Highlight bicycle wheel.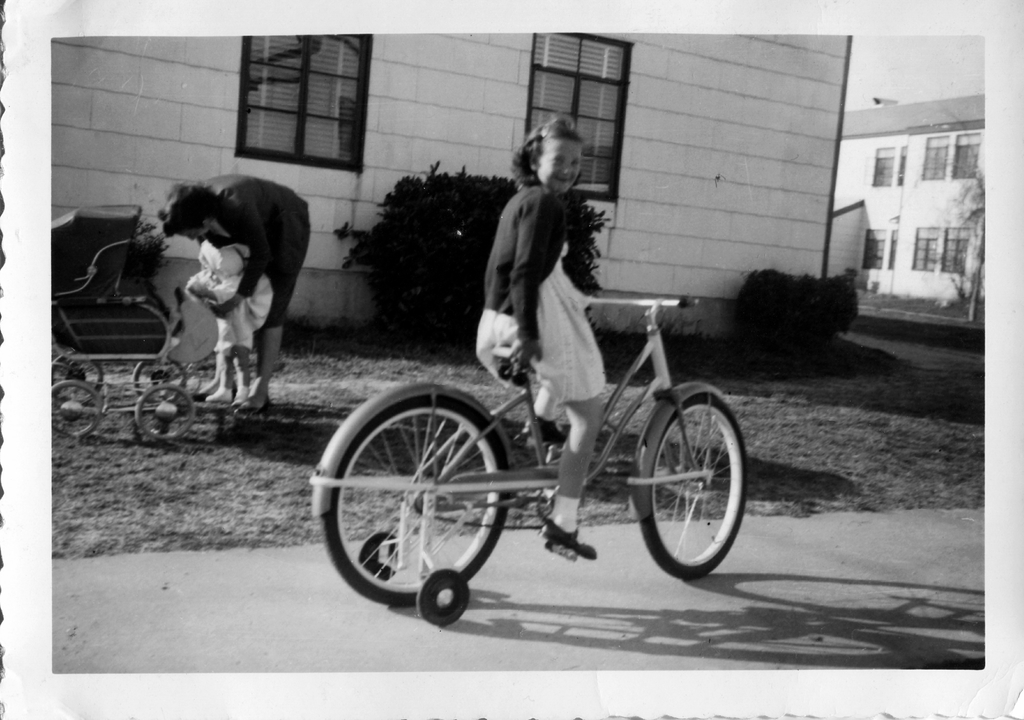
Highlighted region: <bbox>634, 389, 751, 582</bbox>.
